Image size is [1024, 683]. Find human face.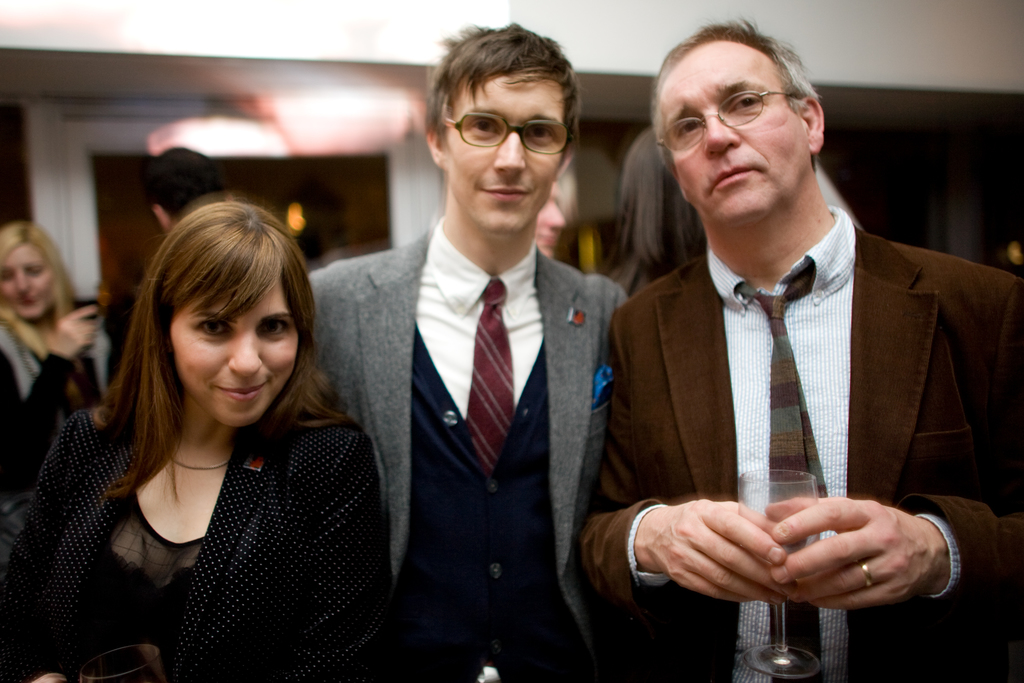
x1=172, y1=279, x2=299, y2=427.
